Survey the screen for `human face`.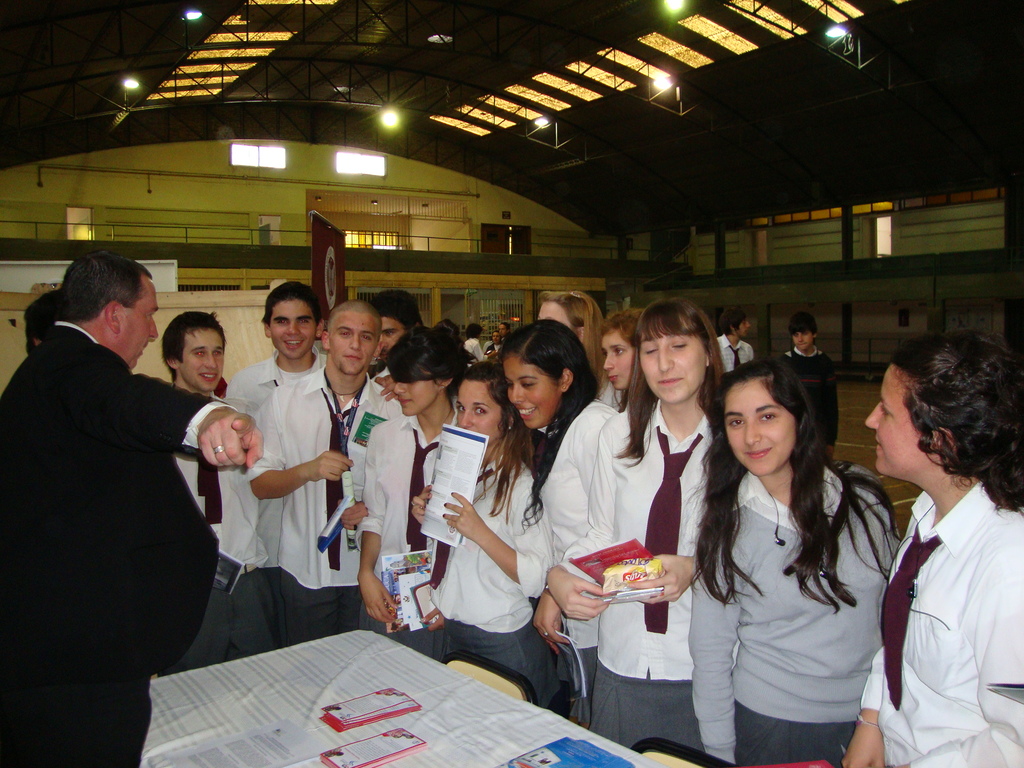
Survey found: 494,358,555,426.
